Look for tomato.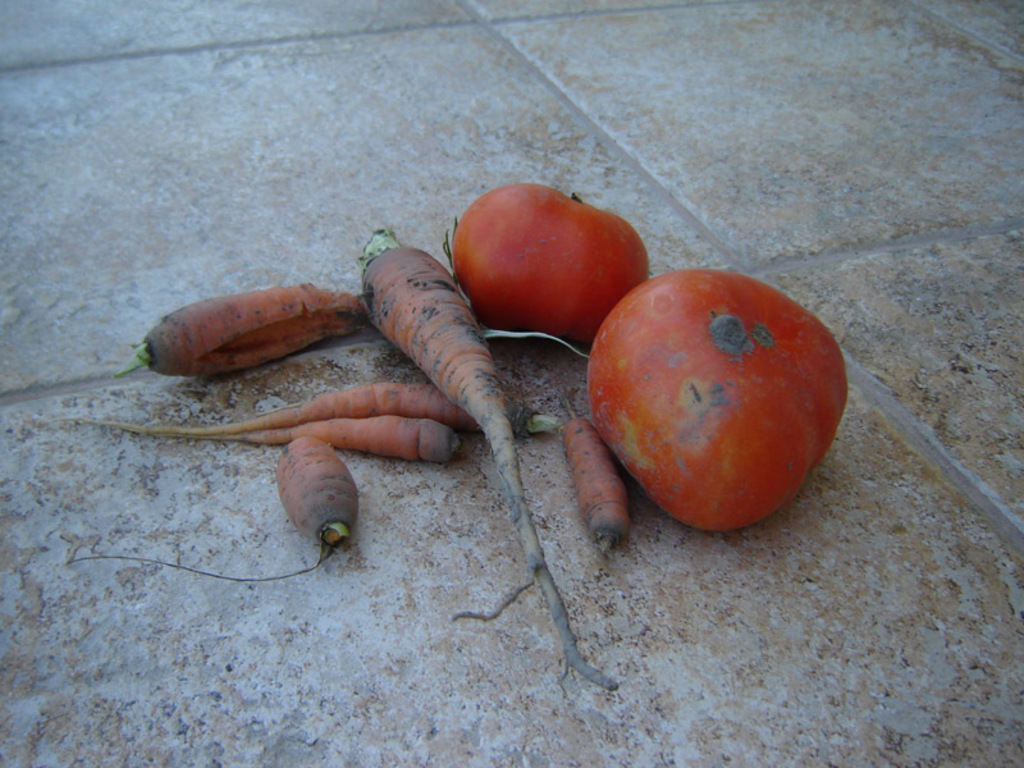
Found: detection(585, 266, 849, 539).
